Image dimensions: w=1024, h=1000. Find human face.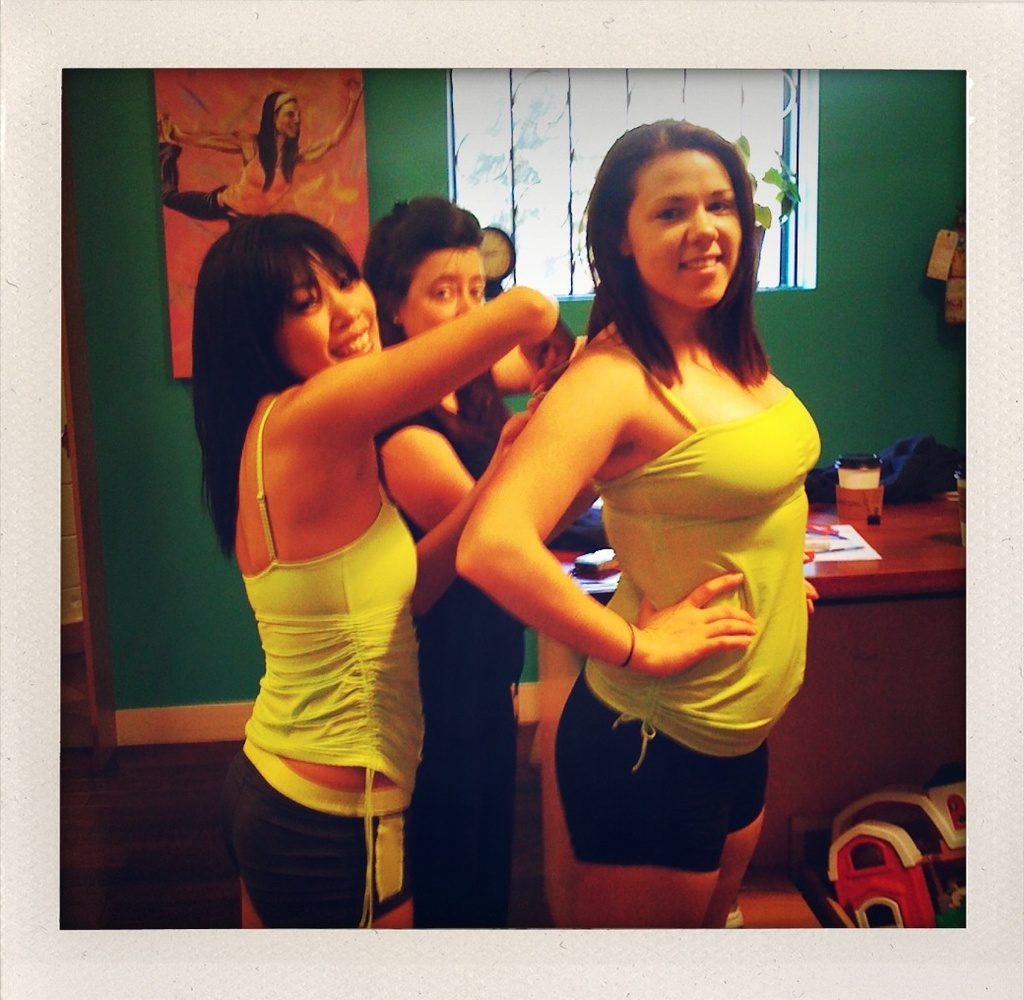
bbox(395, 243, 490, 339).
